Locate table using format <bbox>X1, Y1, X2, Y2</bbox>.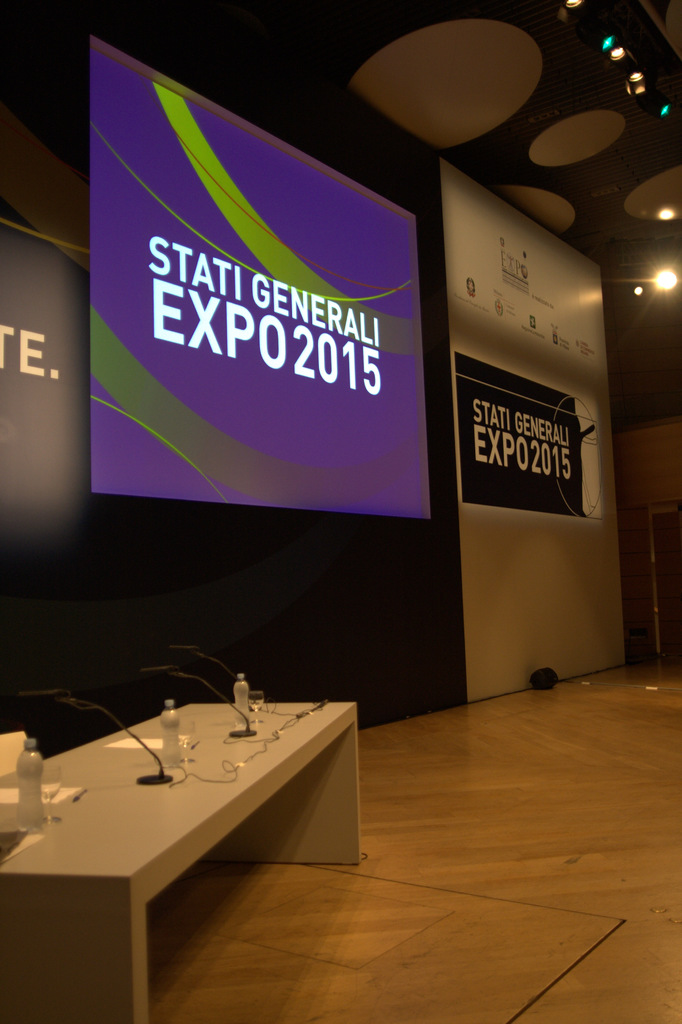
<bbox>6, 669, 361, 1021</bbox>.
